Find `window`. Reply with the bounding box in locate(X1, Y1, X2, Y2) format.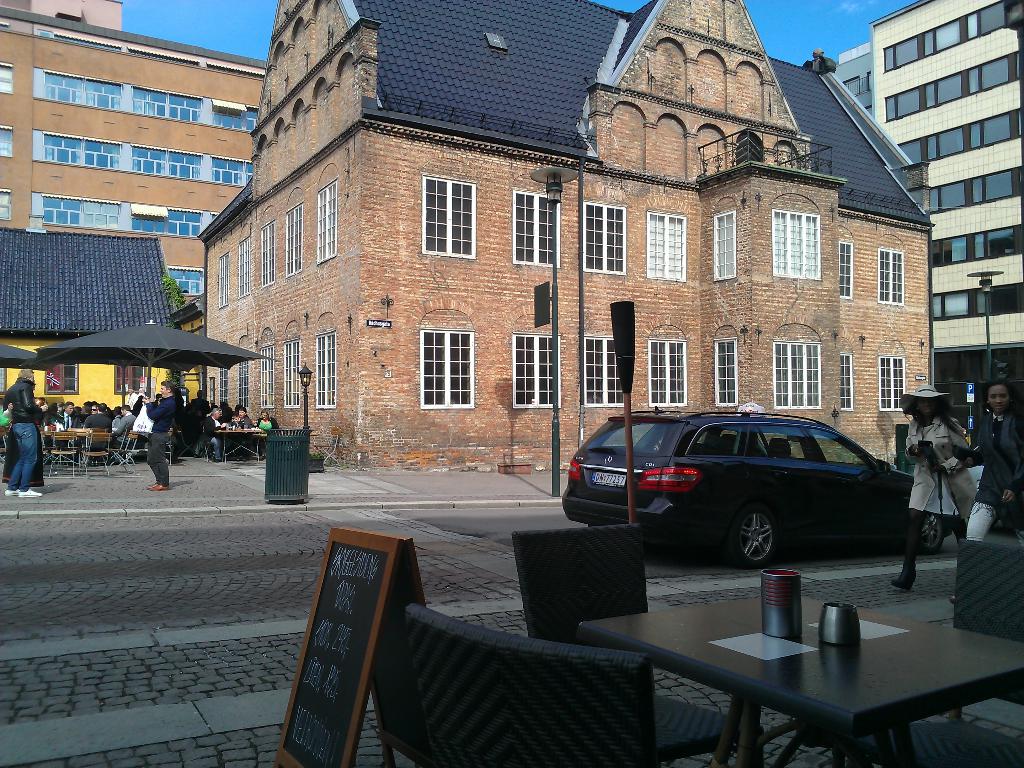
locate(579, 200, 626, 276).
